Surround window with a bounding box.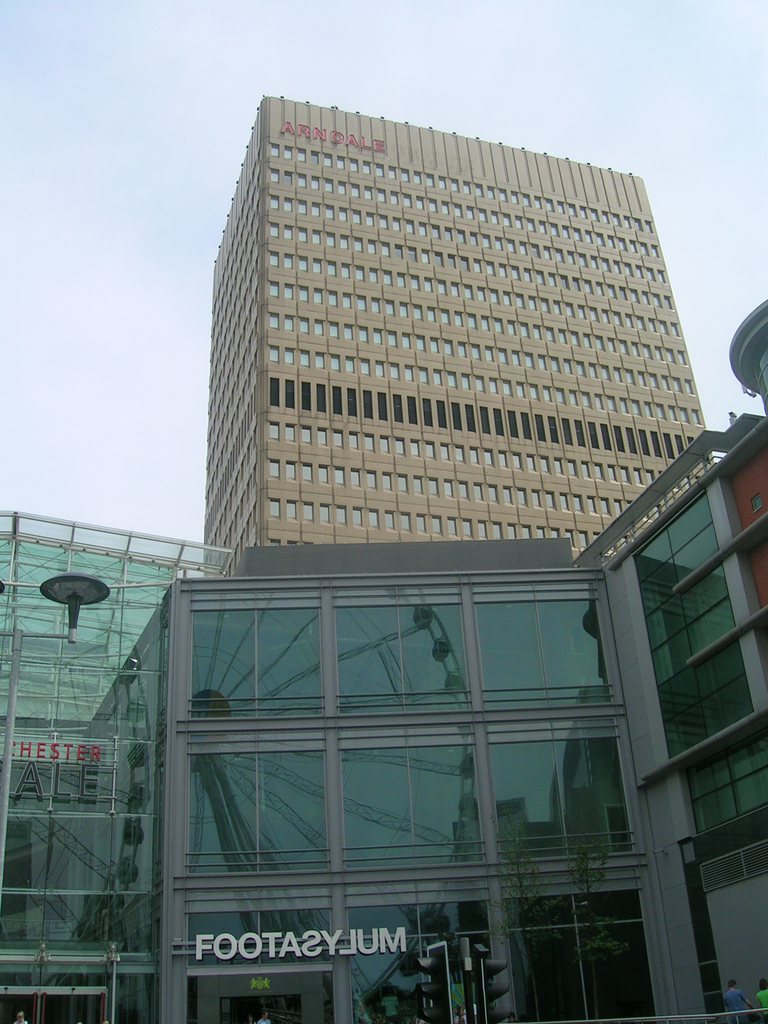
left=488, top=739, right=635, bottom=860.
